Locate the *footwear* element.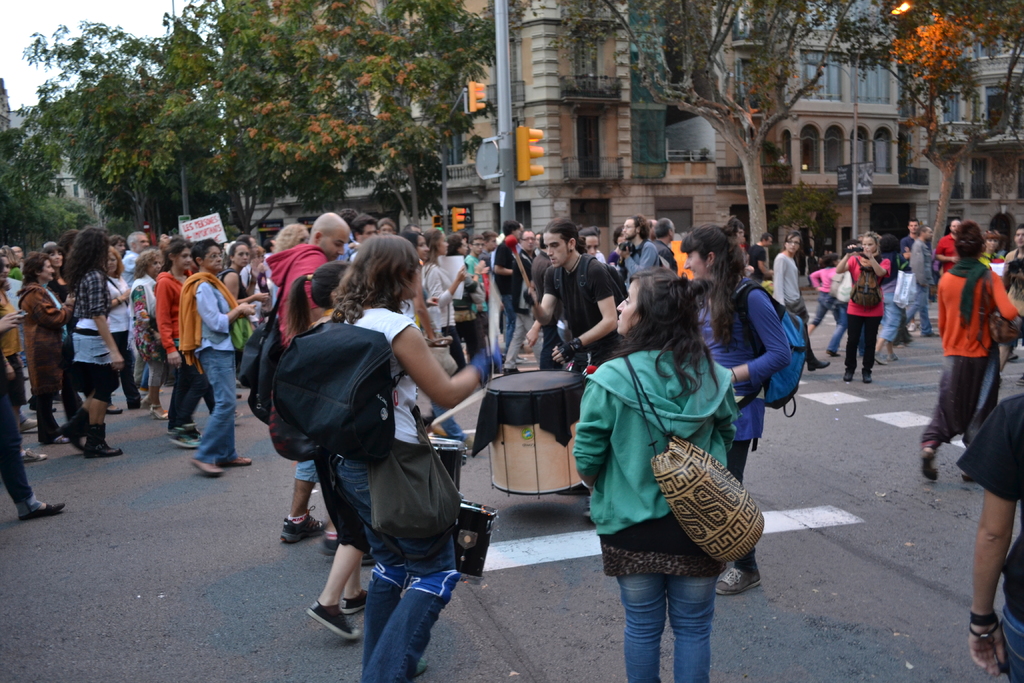
Element bbox: 918:328:943:340.
